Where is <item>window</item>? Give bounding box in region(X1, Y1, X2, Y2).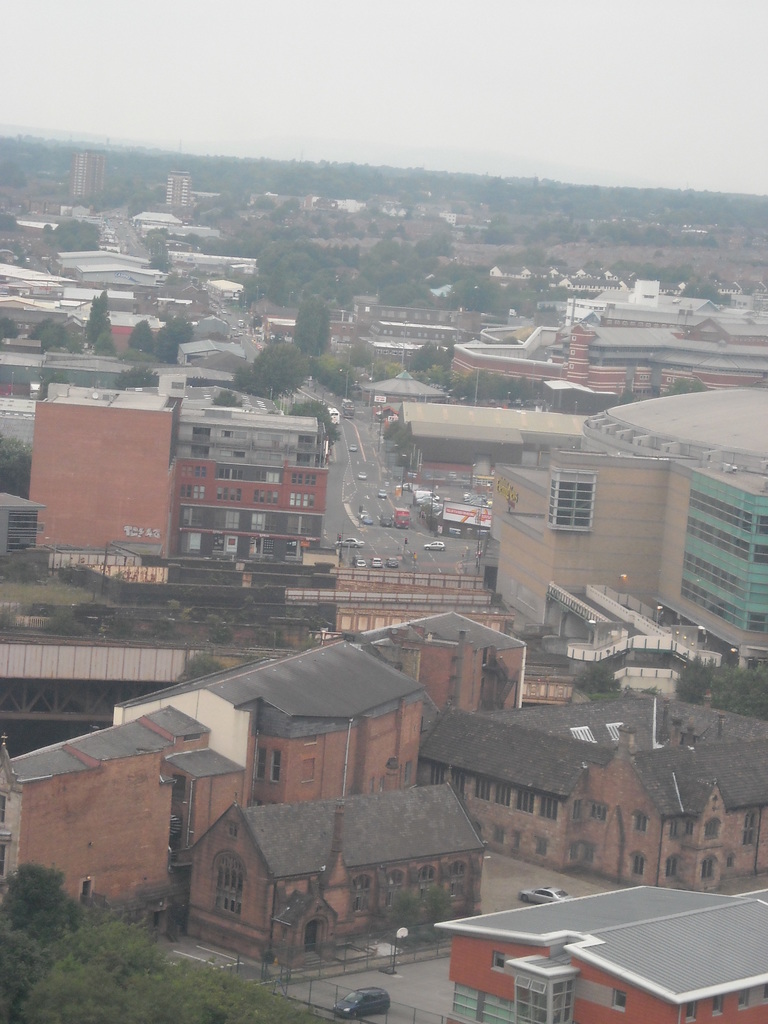
region(214, 509, 224, 528).
